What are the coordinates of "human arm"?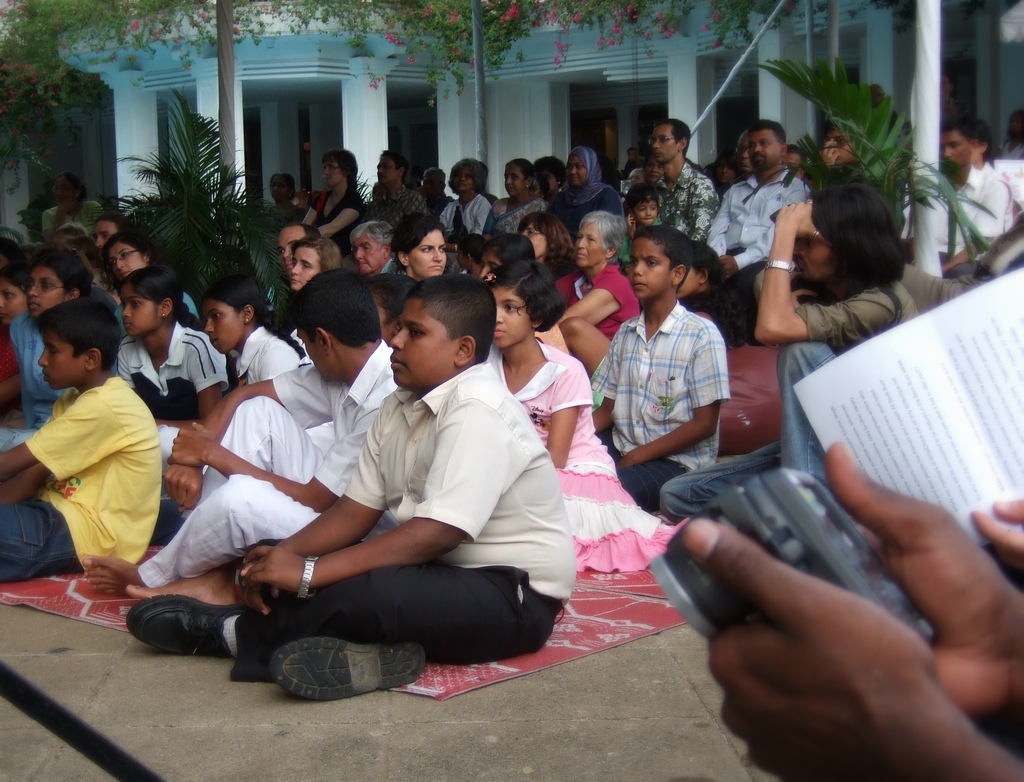
l=588, t=319, r=623, b=435.
